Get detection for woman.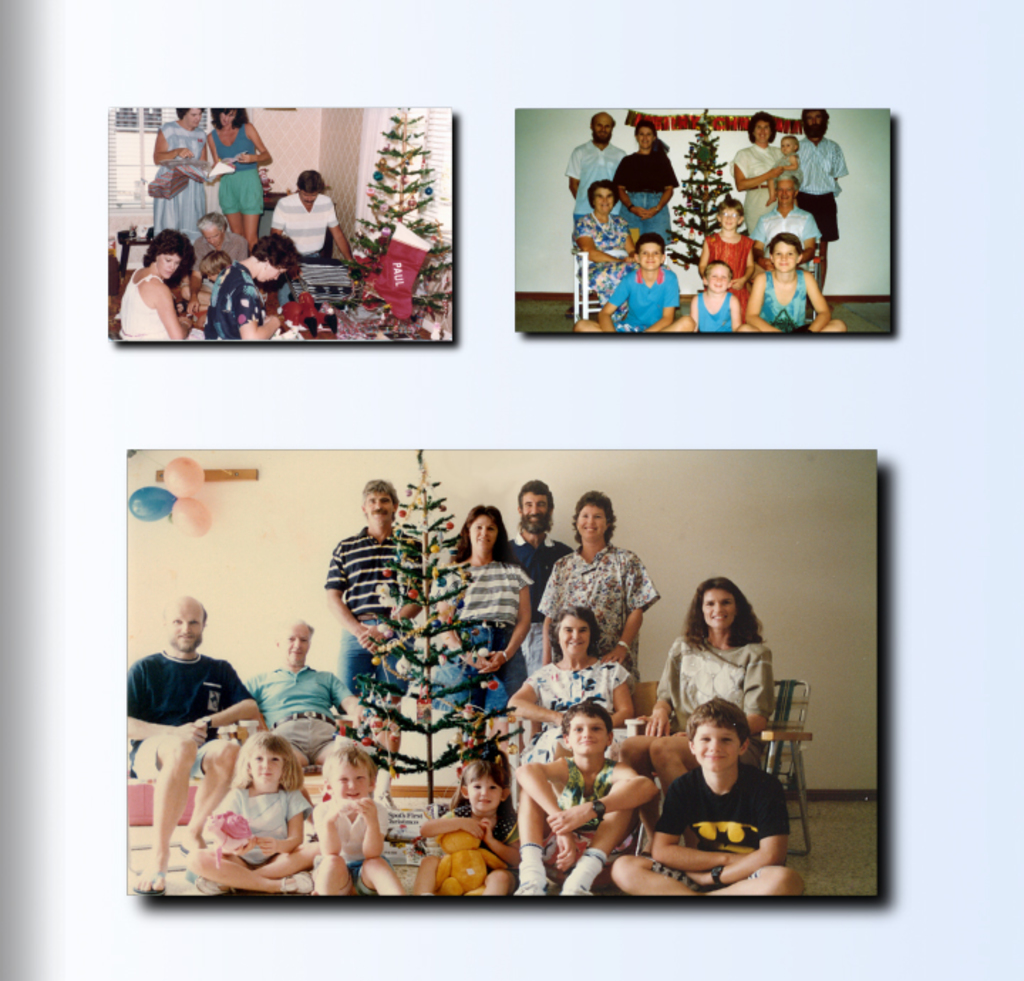
Detection: [612,119,680,246].
